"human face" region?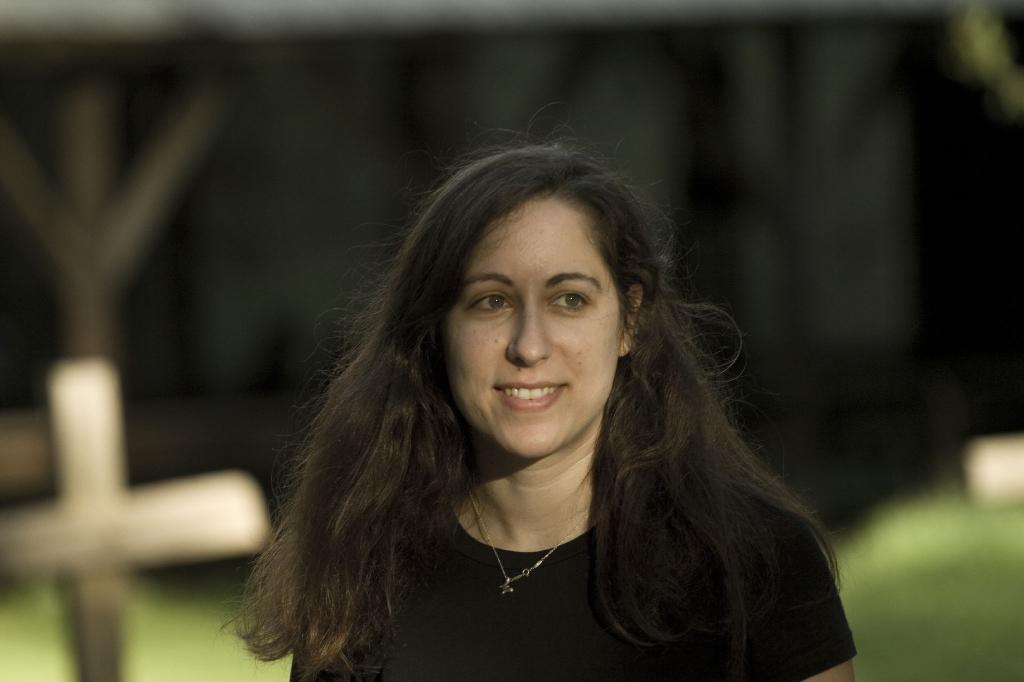
bbox=[442, 194, 620, 456]
